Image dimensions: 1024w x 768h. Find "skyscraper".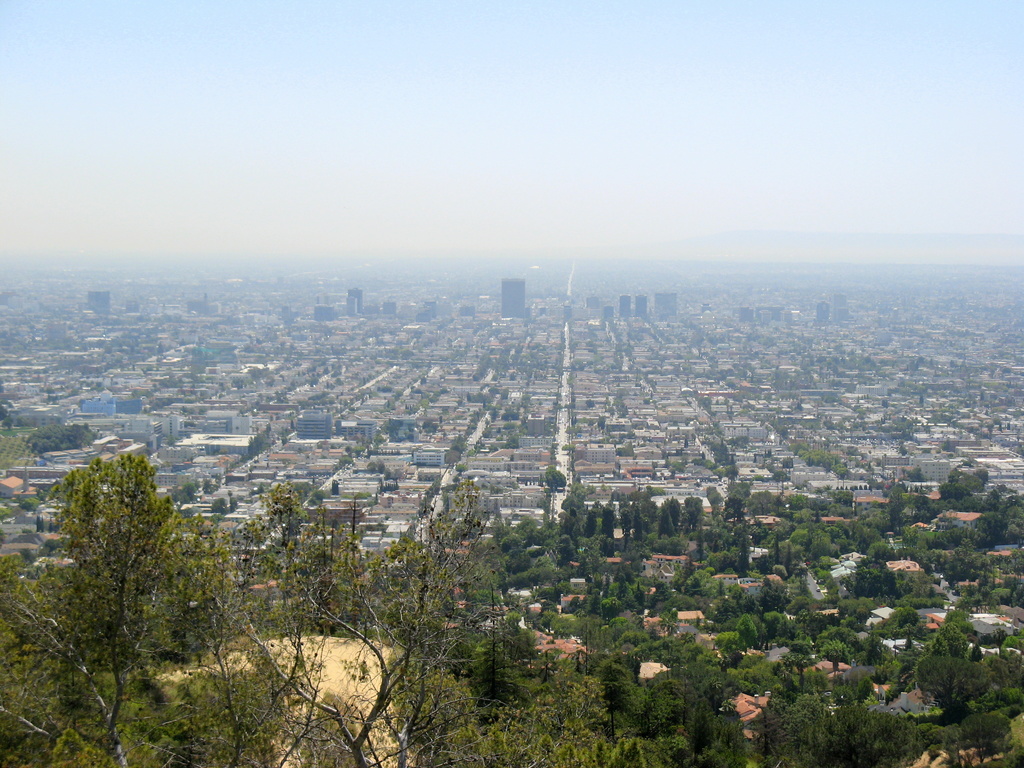
BBox(632, 290, 643, 323).
